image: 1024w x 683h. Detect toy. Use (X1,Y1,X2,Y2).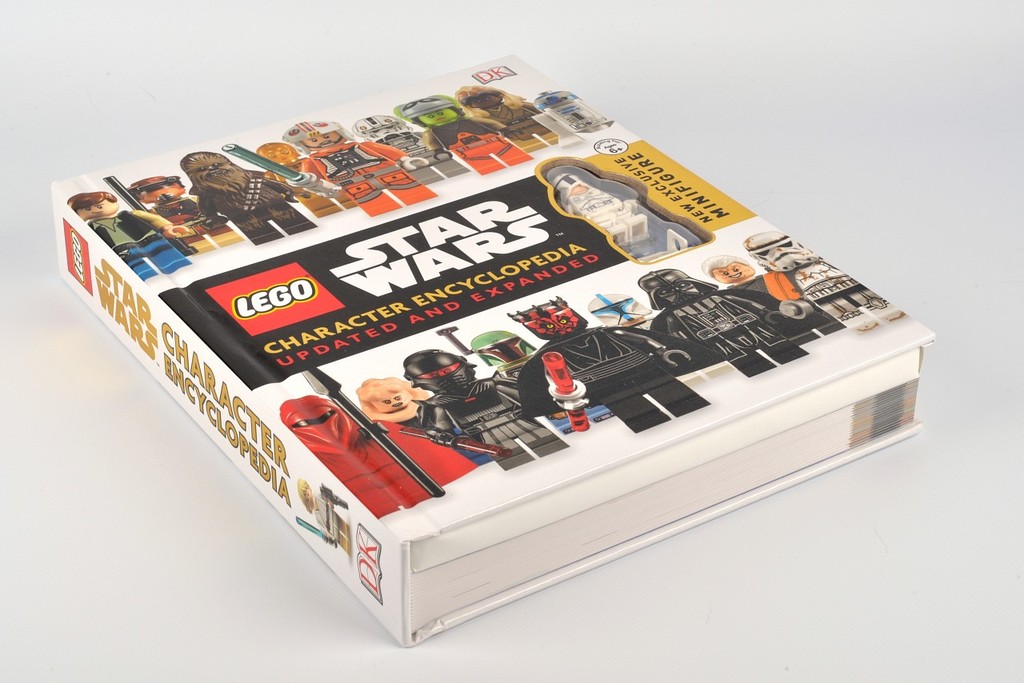
(454,82,559,154).
